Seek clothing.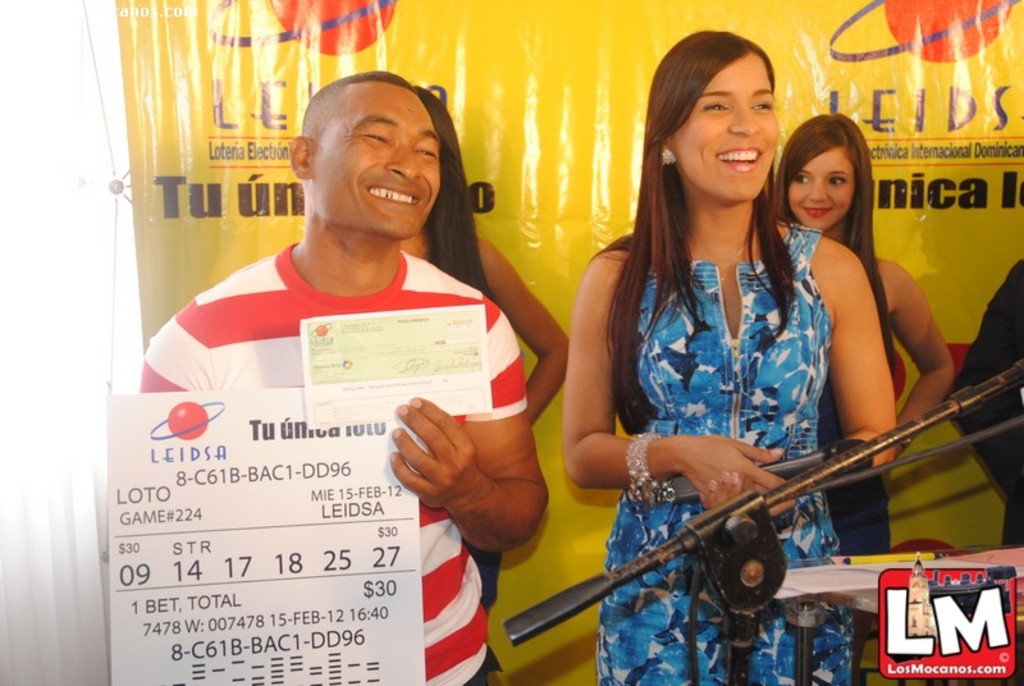
locate(946, 257, 1023, 540).
